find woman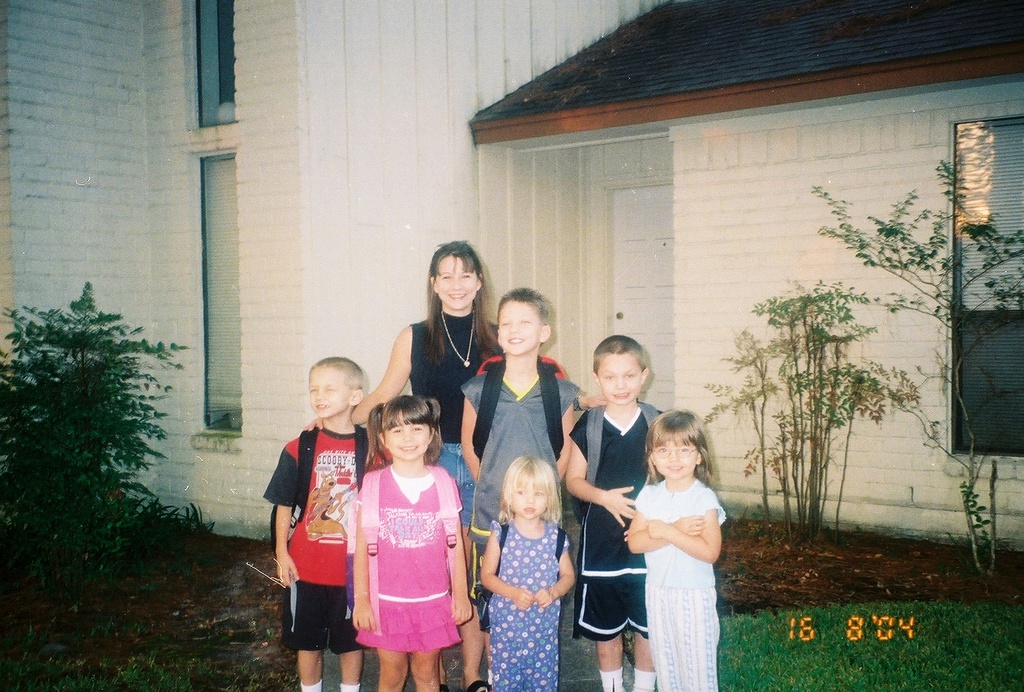
pyautogui.locateOnScreen(301, 242, 606, 691)
